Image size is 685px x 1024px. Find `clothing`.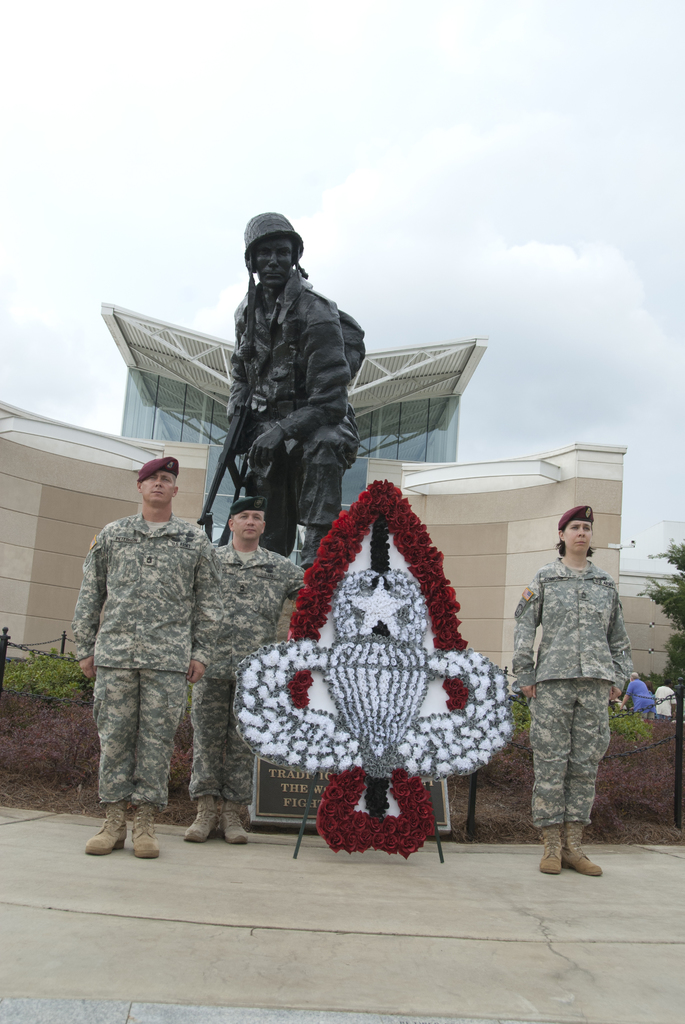
(x1=510, y1=518, x2=645, y2=867).
